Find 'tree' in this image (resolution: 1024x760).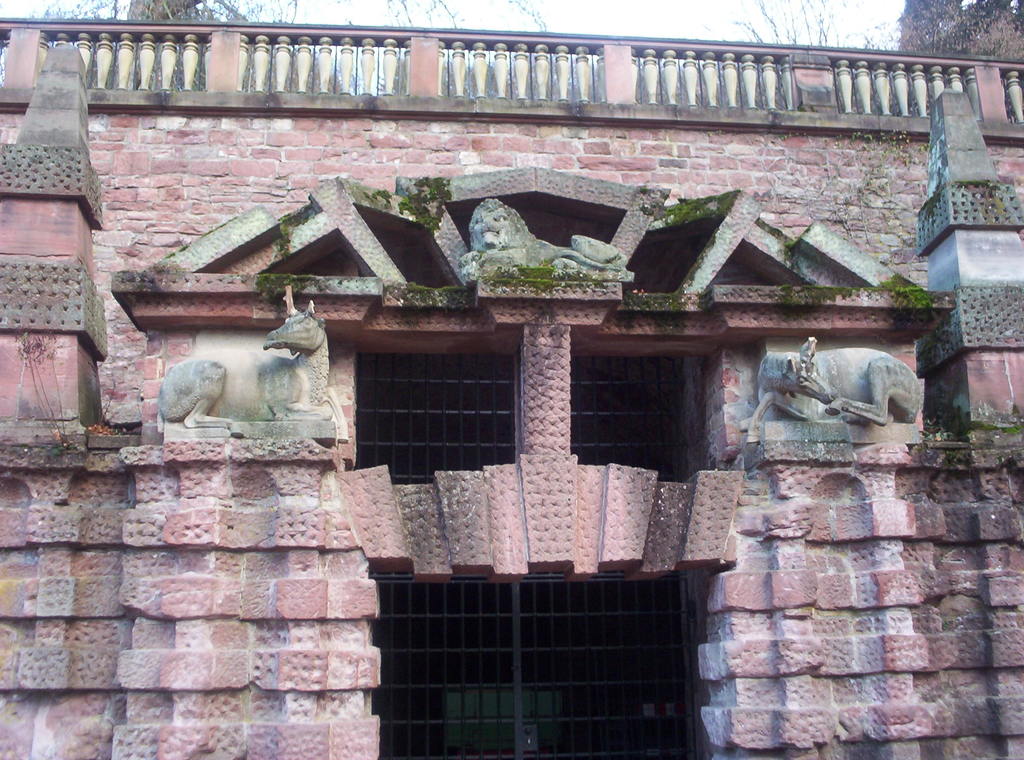
detection(10, 0, 294, 100).
